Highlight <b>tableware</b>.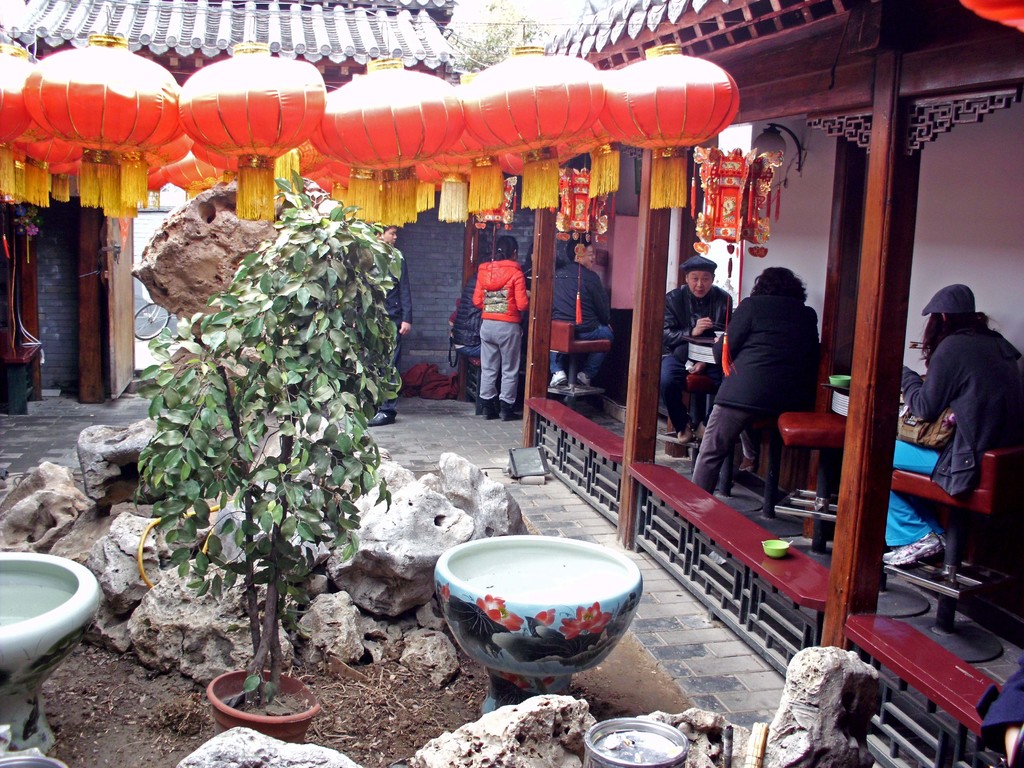
Highlighted region: bbox=[758, 537, 792, 557].
